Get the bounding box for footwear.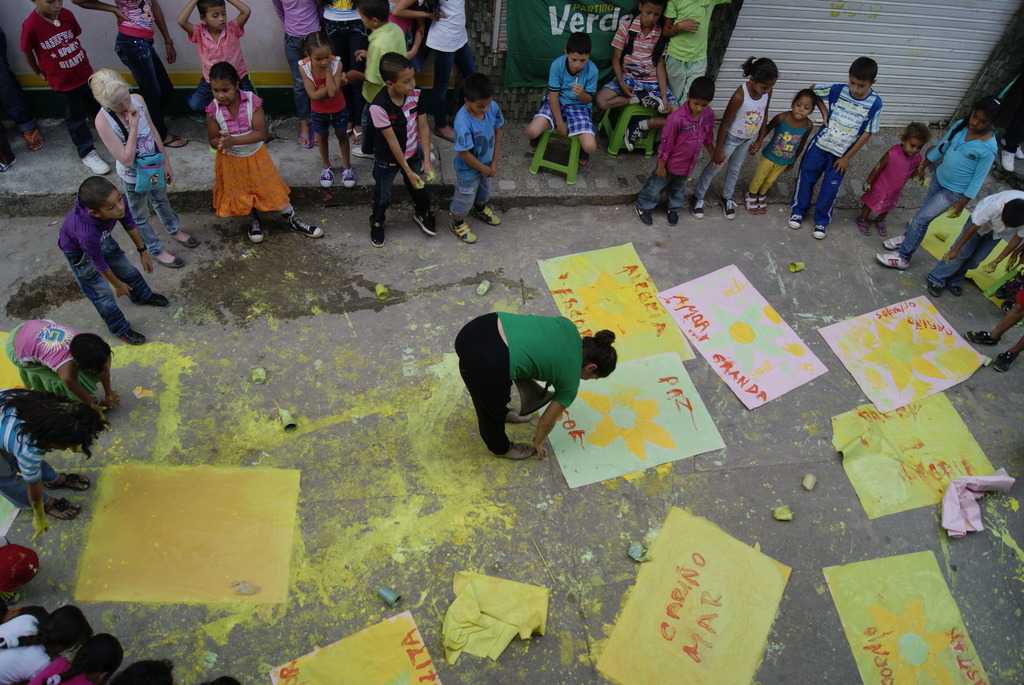
bbox=(83, 145, 110, 174).
